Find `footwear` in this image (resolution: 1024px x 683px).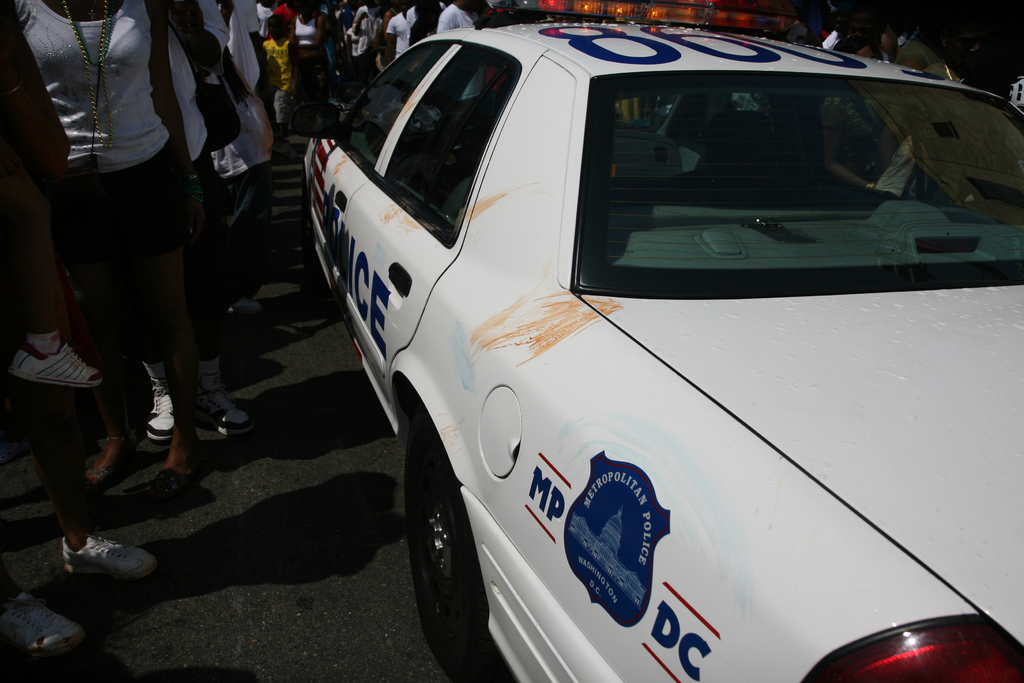
(7,334,103,389).
